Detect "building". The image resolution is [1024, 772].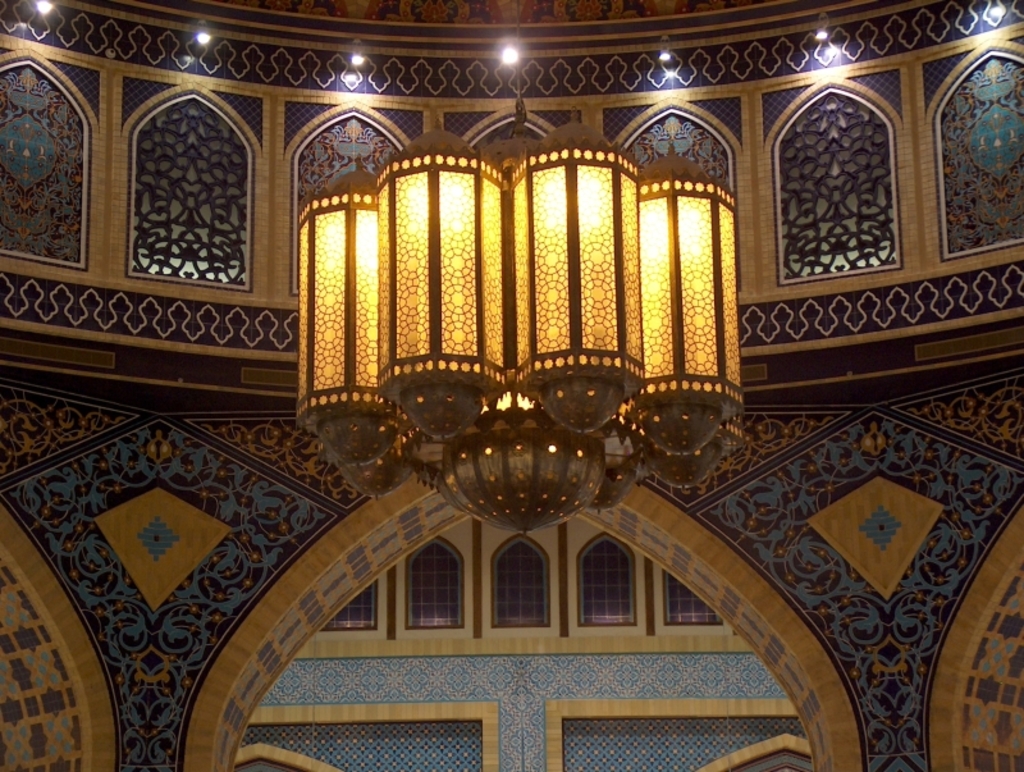
(0, 0, 1023, 771).
